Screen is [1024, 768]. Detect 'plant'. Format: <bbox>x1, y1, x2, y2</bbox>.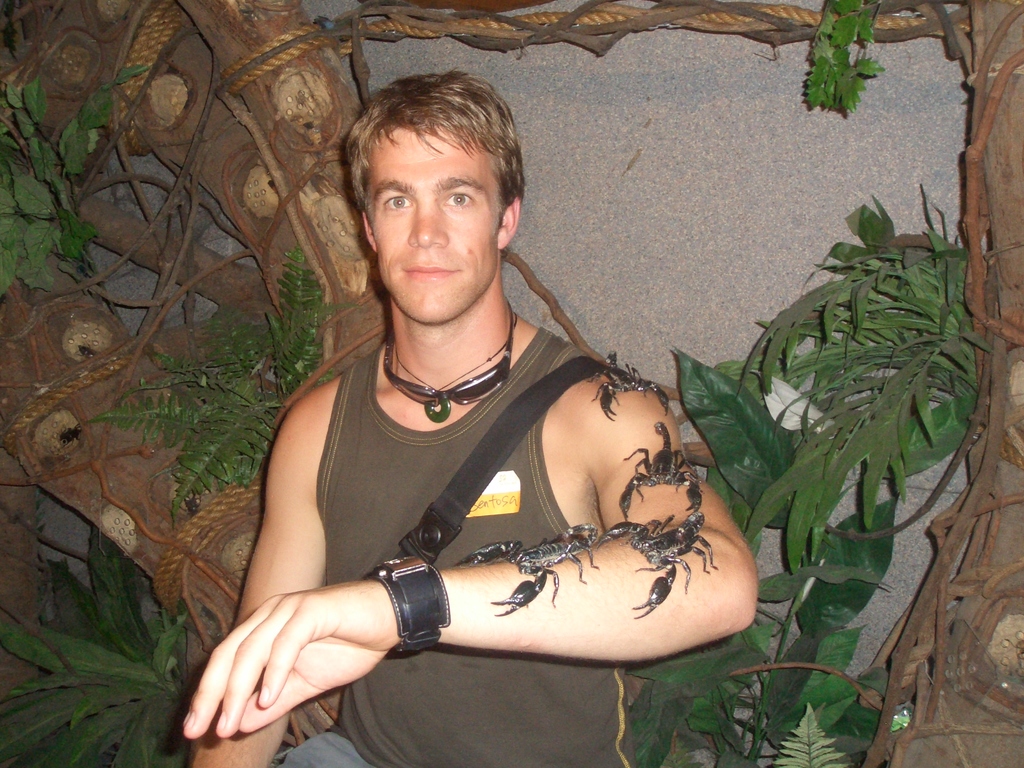
<bbox>0, 60, 152, 299</bbox>.
